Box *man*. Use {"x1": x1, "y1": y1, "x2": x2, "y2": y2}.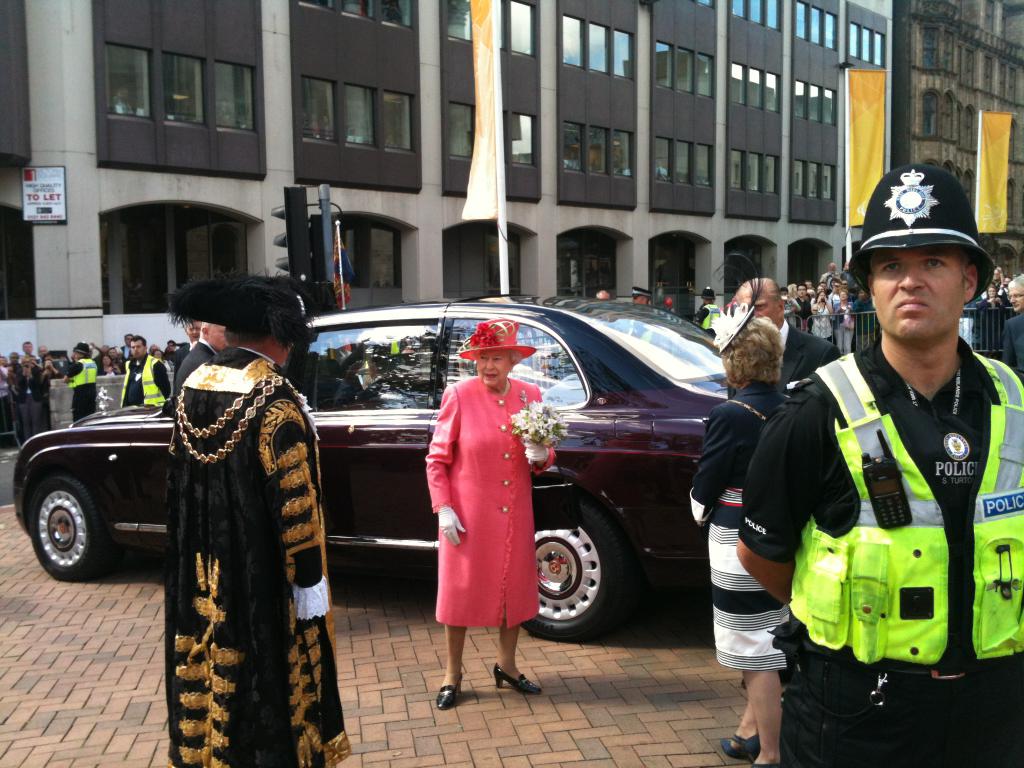
{"x1": 596, "y1": 287, "x2": 620, "y2": 302}.
